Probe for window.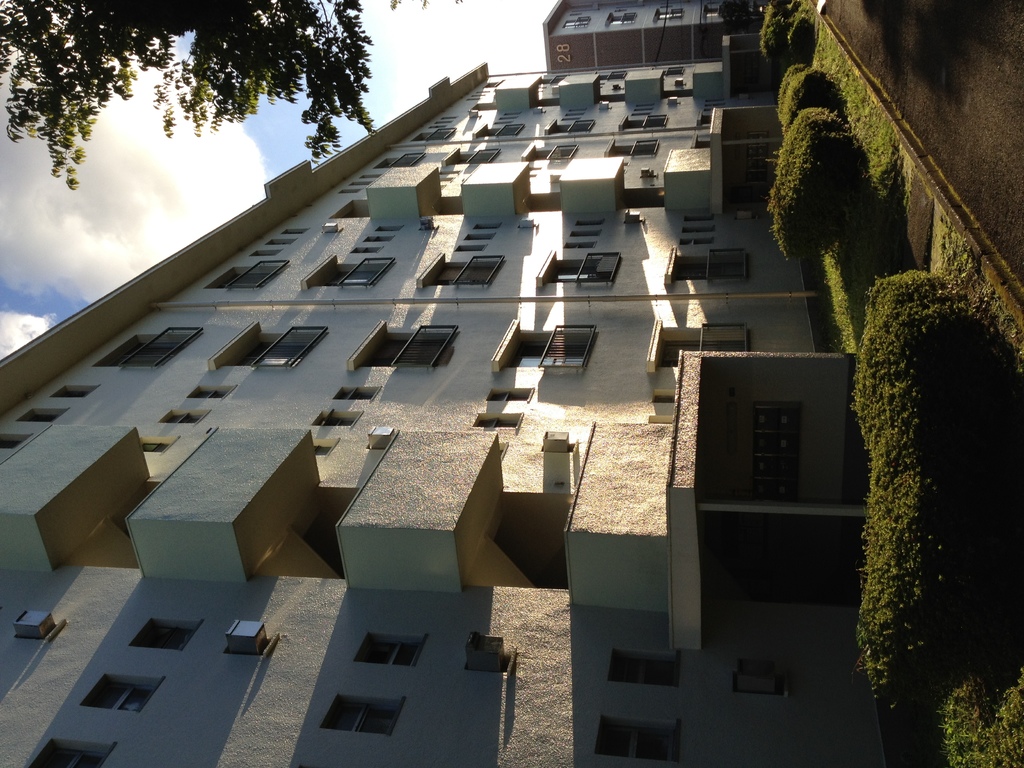
Probe result: box=[307, 444, 331, 460].
